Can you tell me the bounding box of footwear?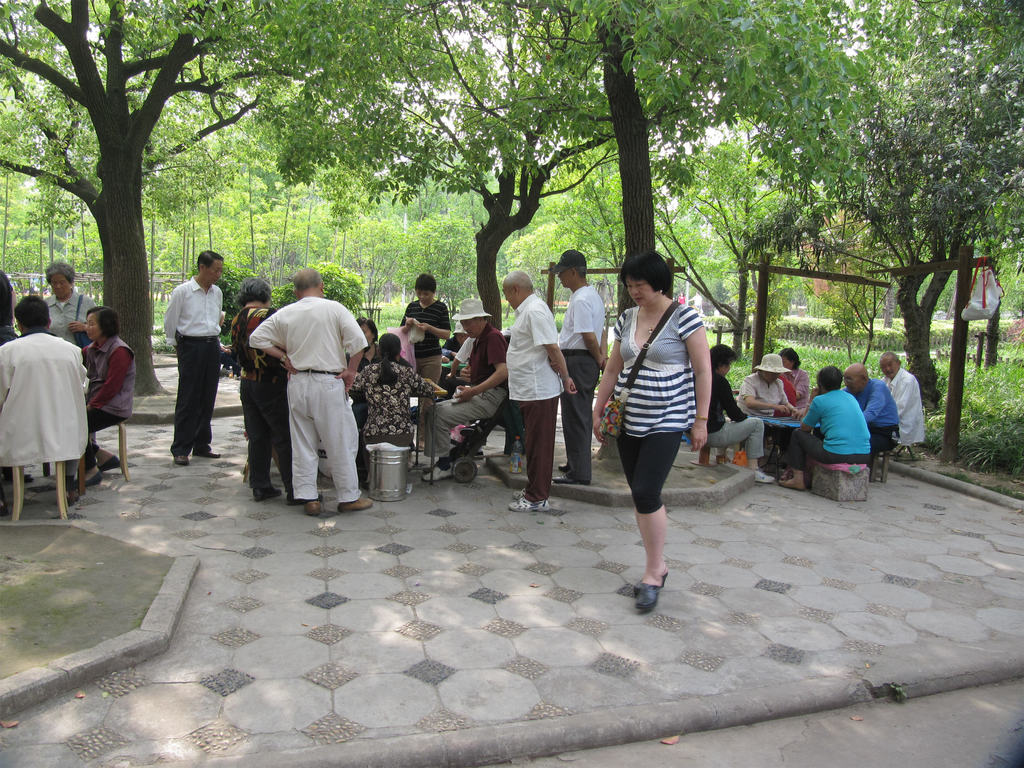
crop(252, 487, 282, 500).
